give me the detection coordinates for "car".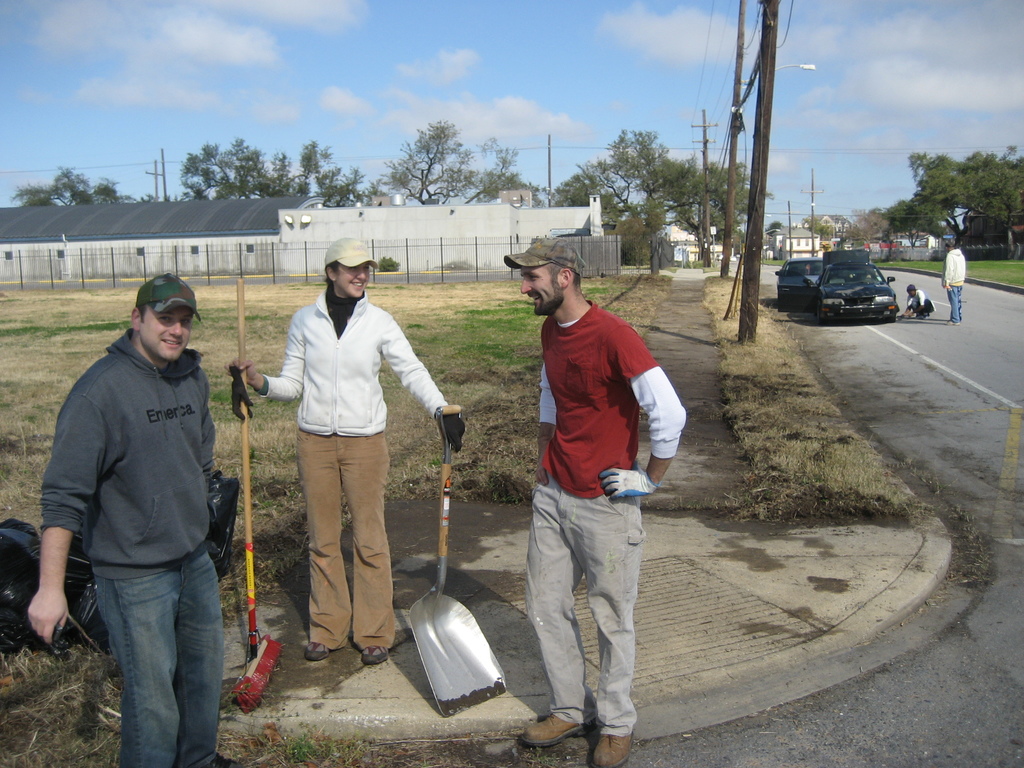
left=812, top=258, right=893, bottom=320.
